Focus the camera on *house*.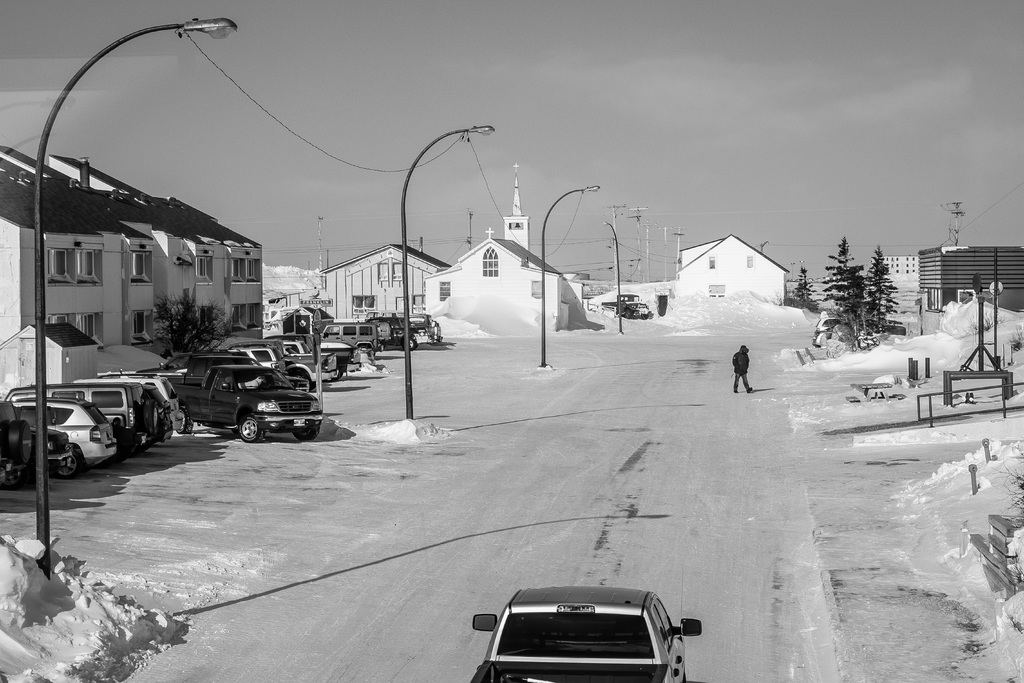
Focus region: <bbox>0, 143, 264, 361</bbox>.
